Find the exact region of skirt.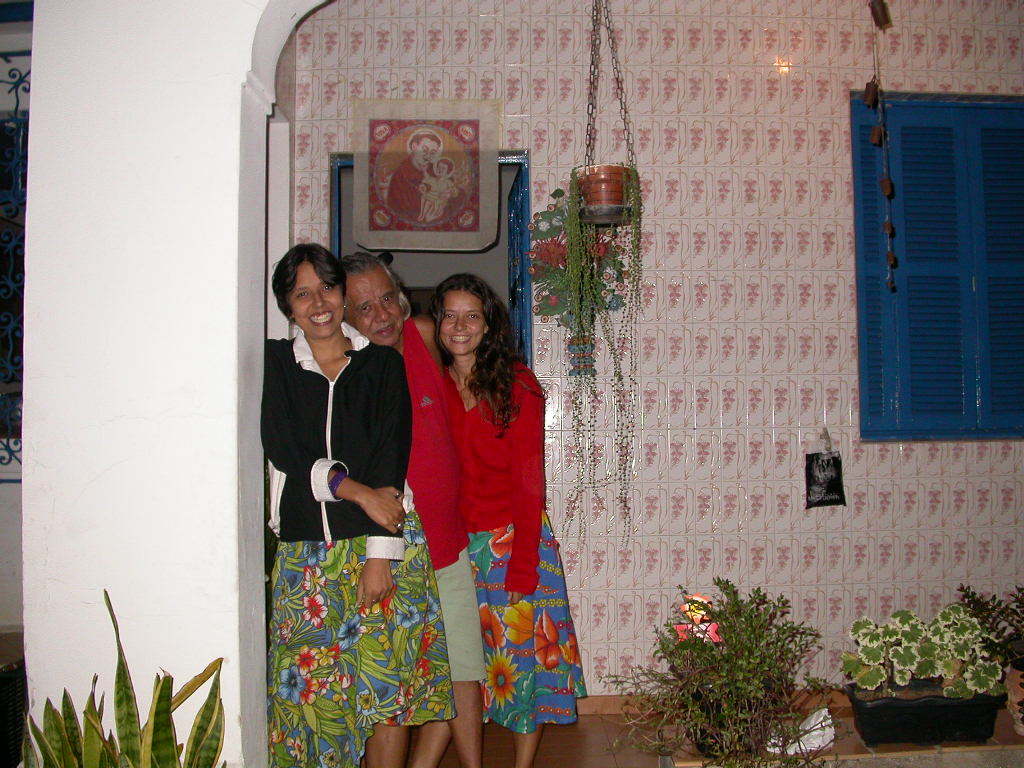
Exact region: l=269, t=505, r=456, b=767.
